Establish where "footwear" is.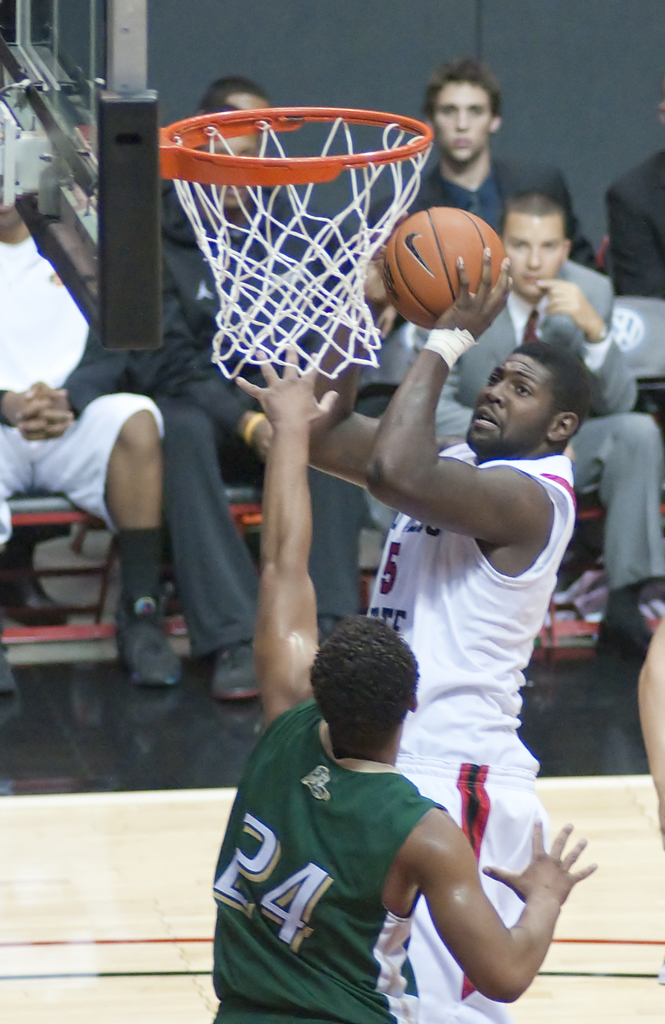
Established at <box>119,604,187,688</box>.
